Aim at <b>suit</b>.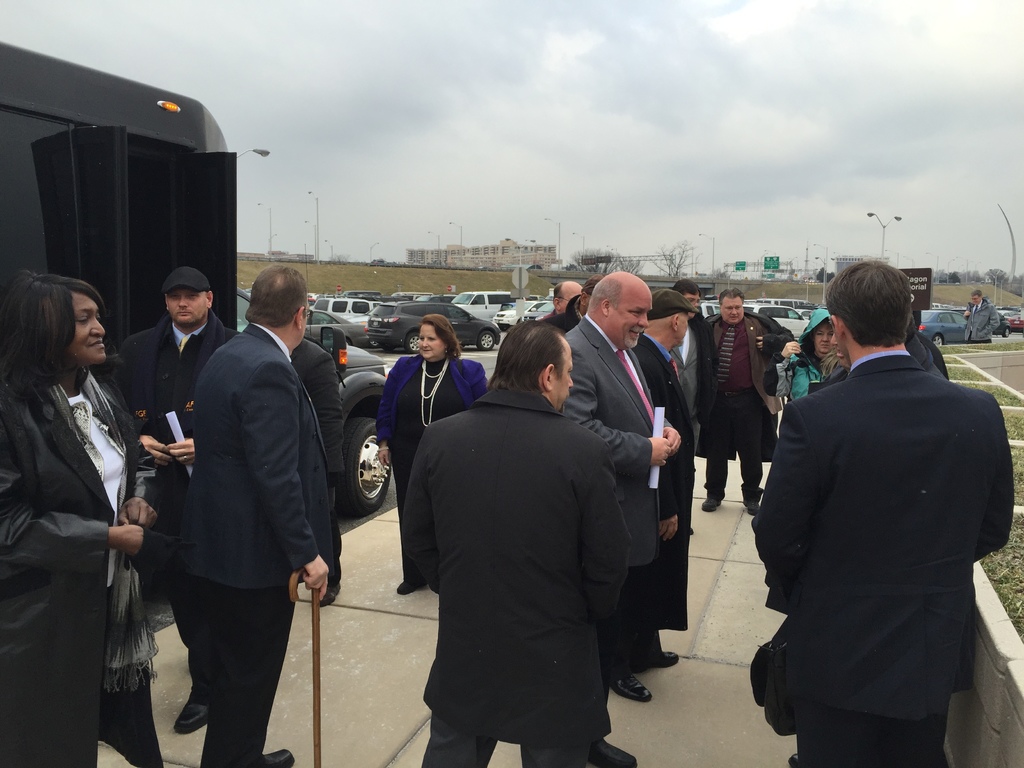
Aimed at left=393, top=389, right=630, bottom=767.
